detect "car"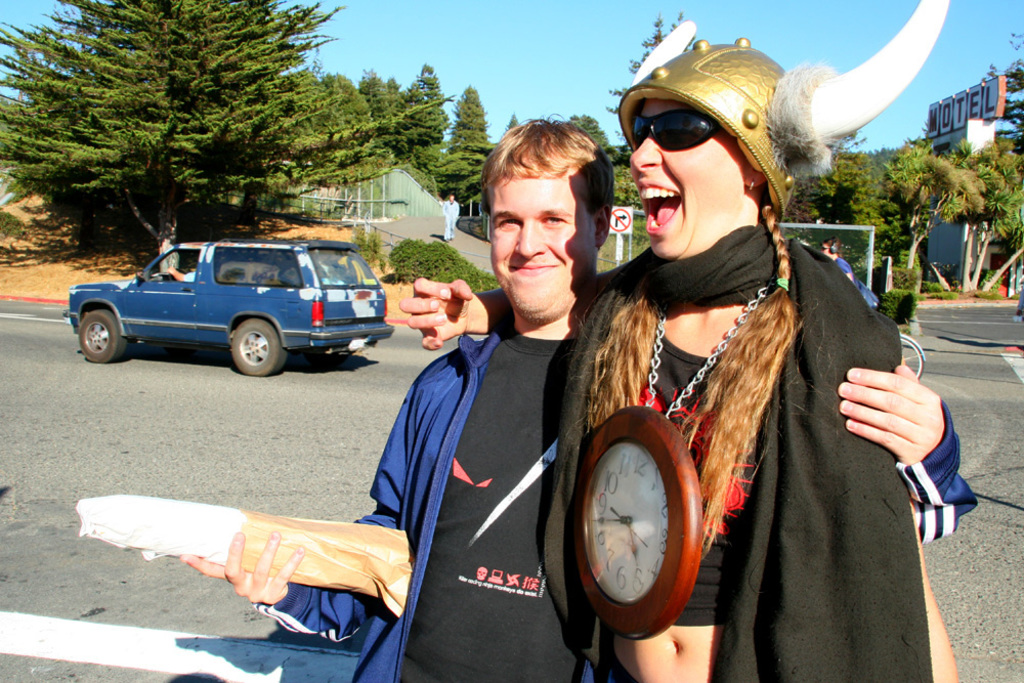
select_region(72, 229, 381, 381)
